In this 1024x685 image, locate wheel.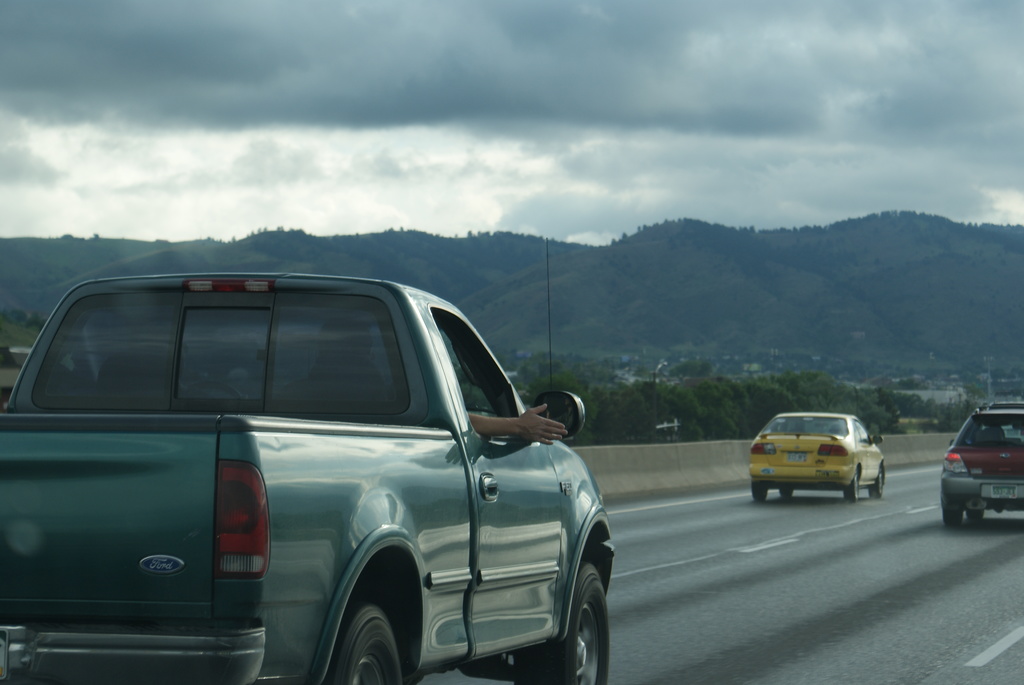
Bounding box: 966, 514, 984, 523.
